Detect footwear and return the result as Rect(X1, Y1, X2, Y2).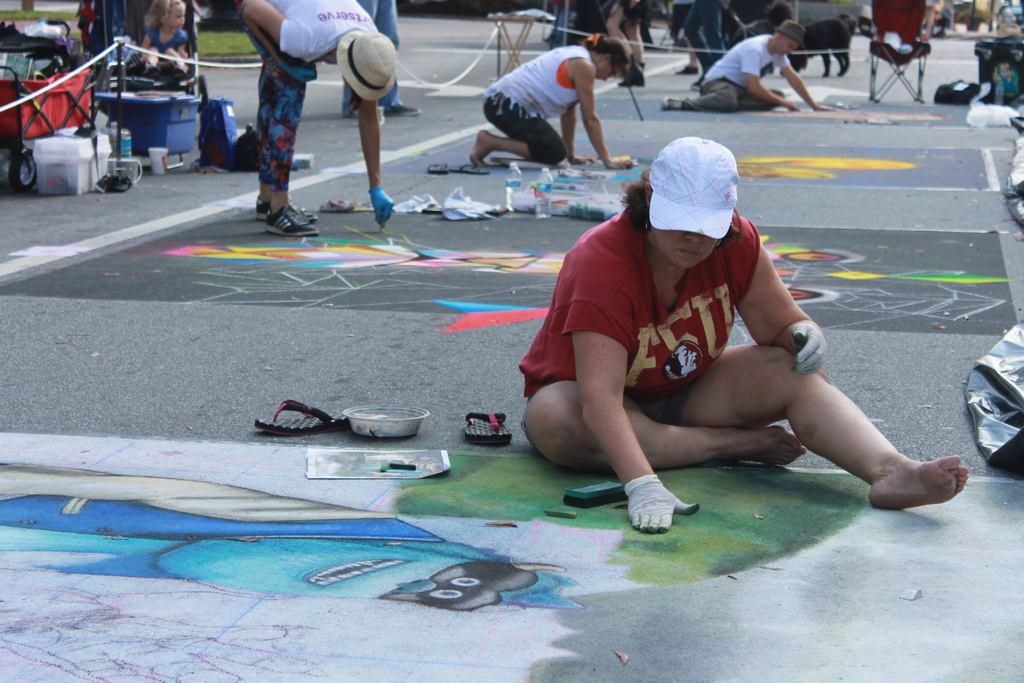
Rect(660, 93, 685, 112).
